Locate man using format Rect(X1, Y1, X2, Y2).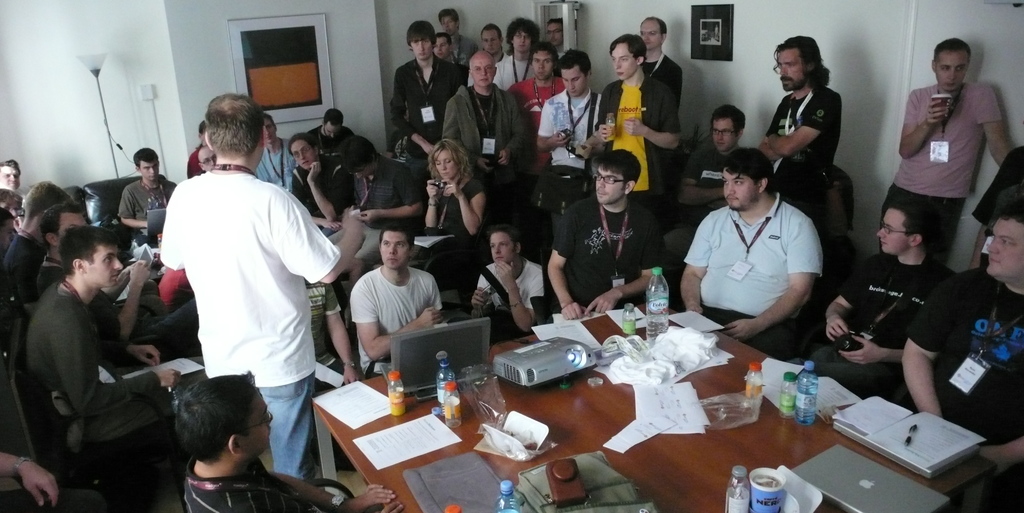
Rect(902, 201, 1023, 503).
